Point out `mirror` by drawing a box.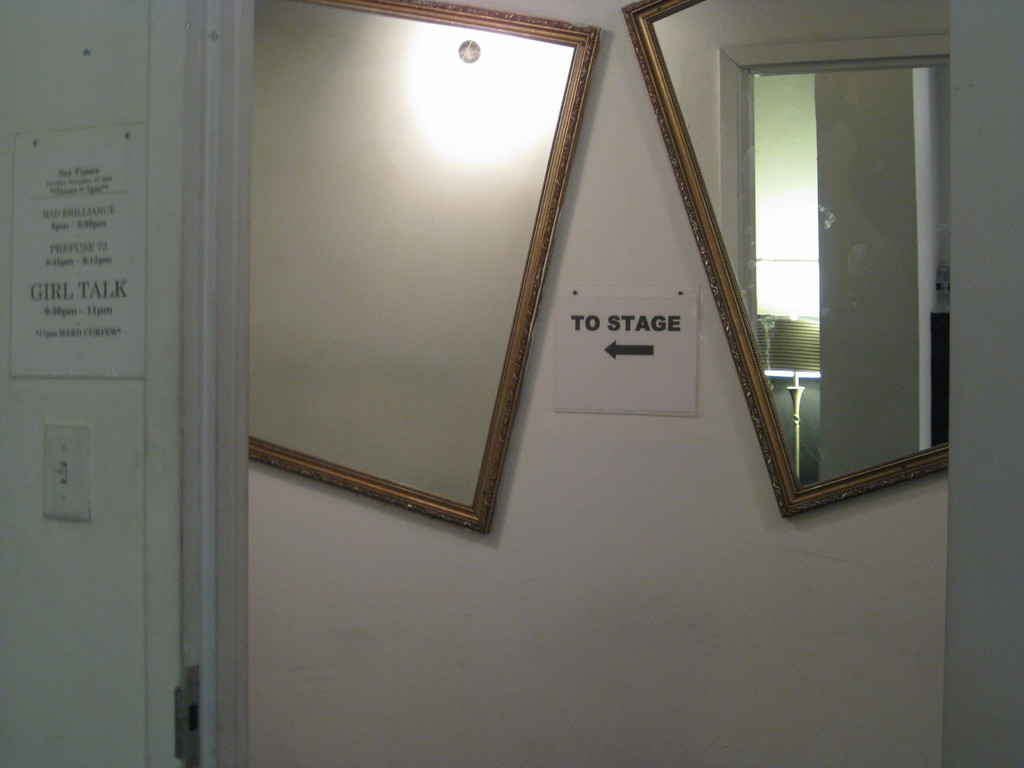
{"x1": 755, "y1": 60, "x2": 950, "y2": 486}.
